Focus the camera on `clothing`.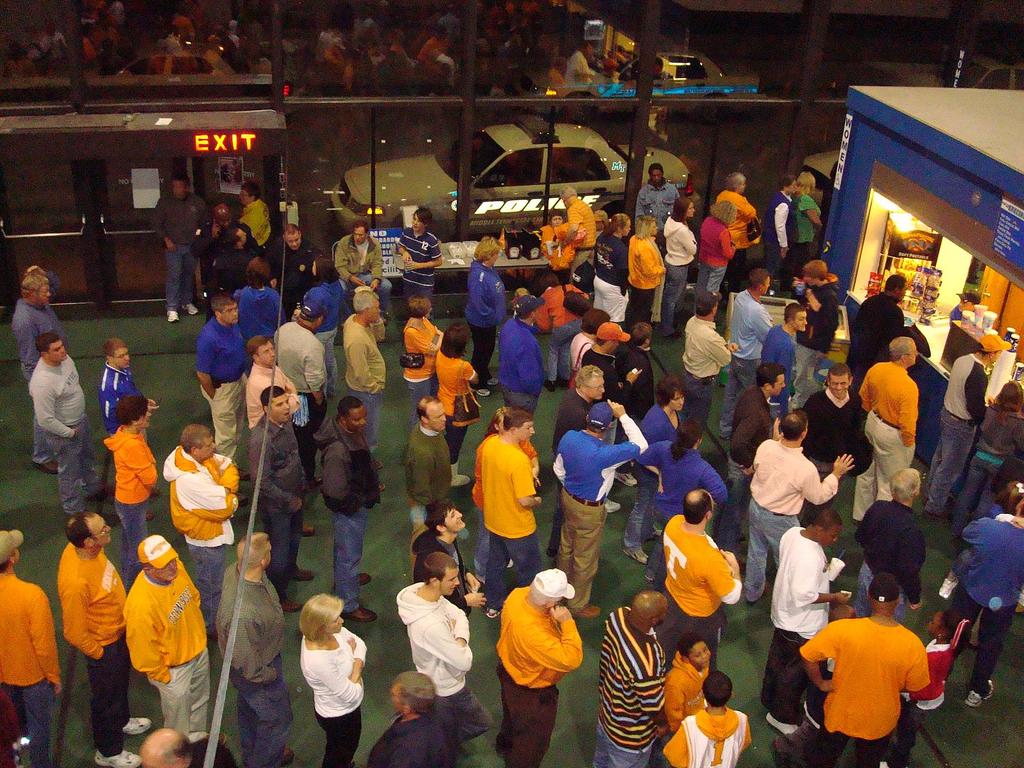
Focus region: <region>164, 441, 236, 582</region>.
